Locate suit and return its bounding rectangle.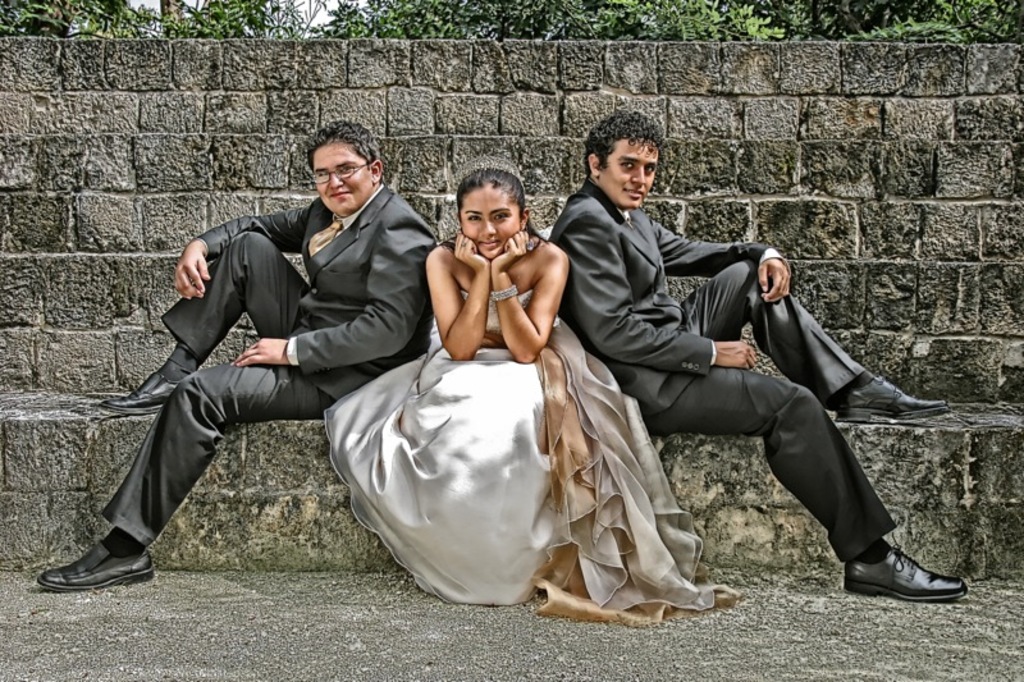
<bbox>81, 155, 436, 566</bbox>.
